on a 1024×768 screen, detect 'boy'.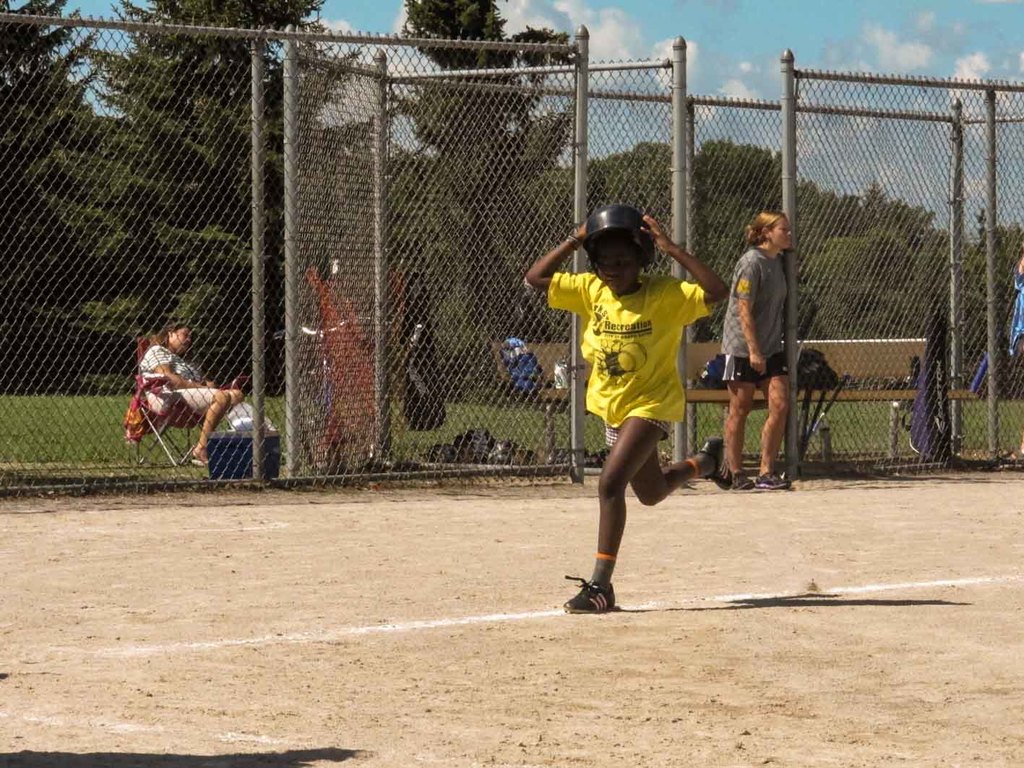
detection(530, 202, 726, 609).
